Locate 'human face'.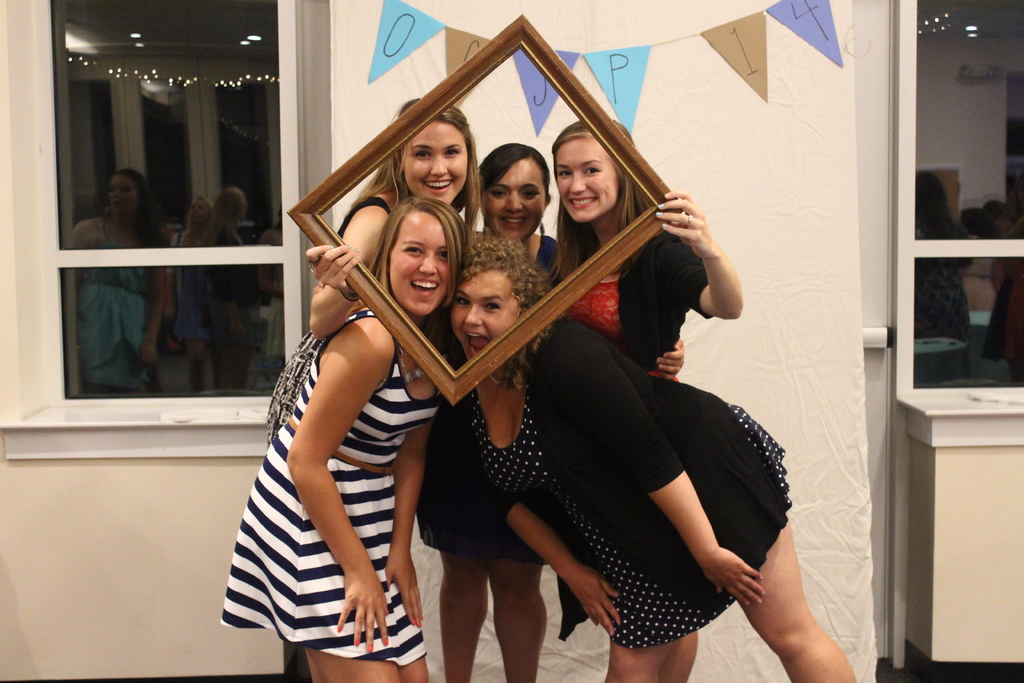
Bounding box: (383,202,451,315).
